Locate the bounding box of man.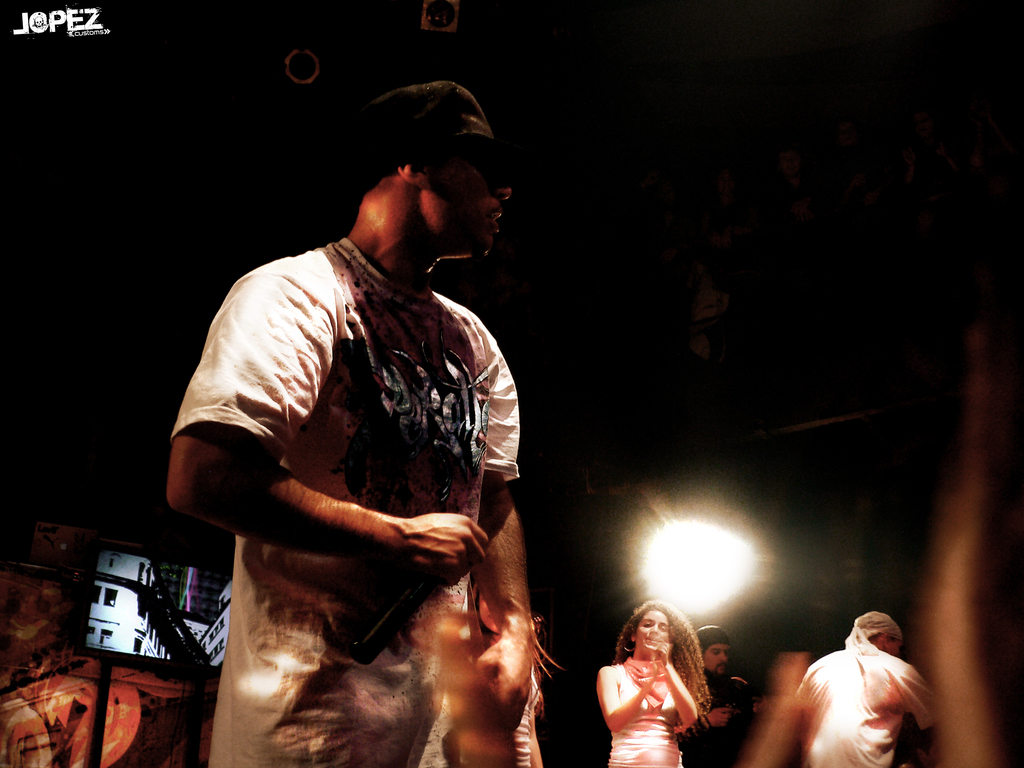
Bounding box: bbox(684, 620, 763, 767).
